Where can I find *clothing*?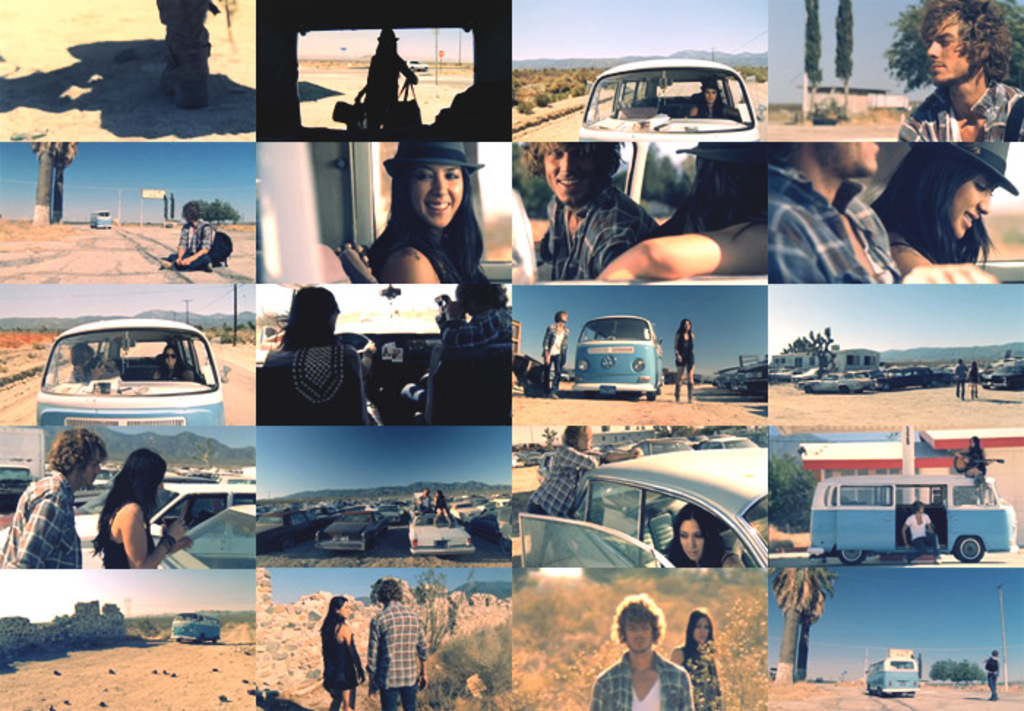
You can find it at pyautogui.locateOnScreen(879, 206, 933, 263).
